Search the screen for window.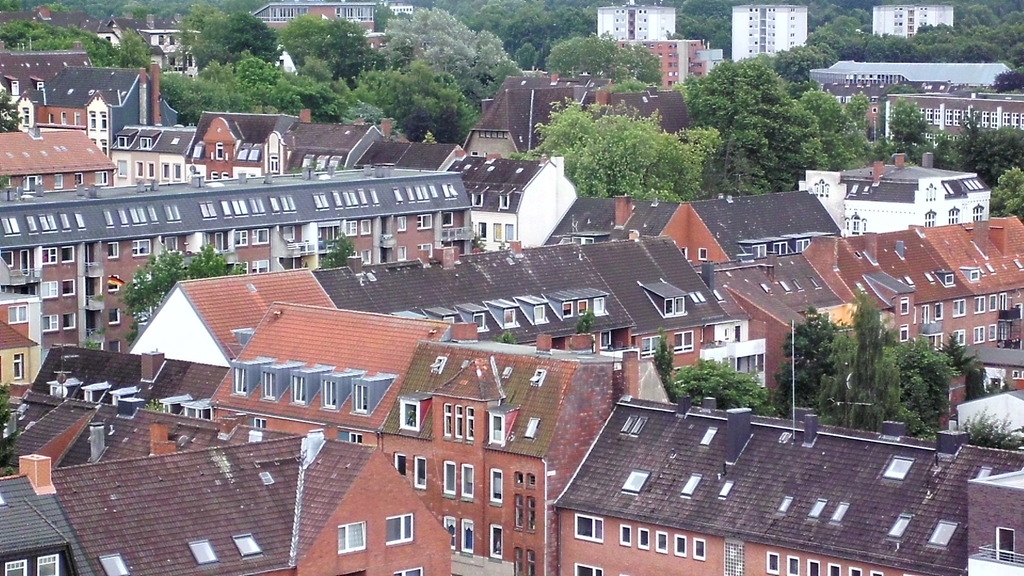
Found at BBox(845, 212, 870, 241).
